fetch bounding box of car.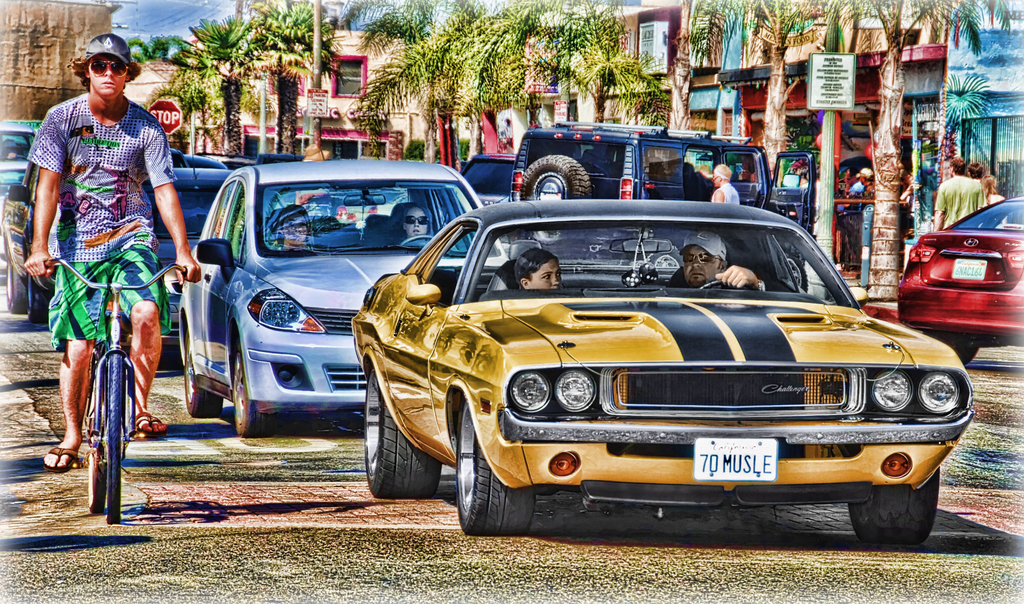
Bbox: box=[337, 191, 982, 558].
